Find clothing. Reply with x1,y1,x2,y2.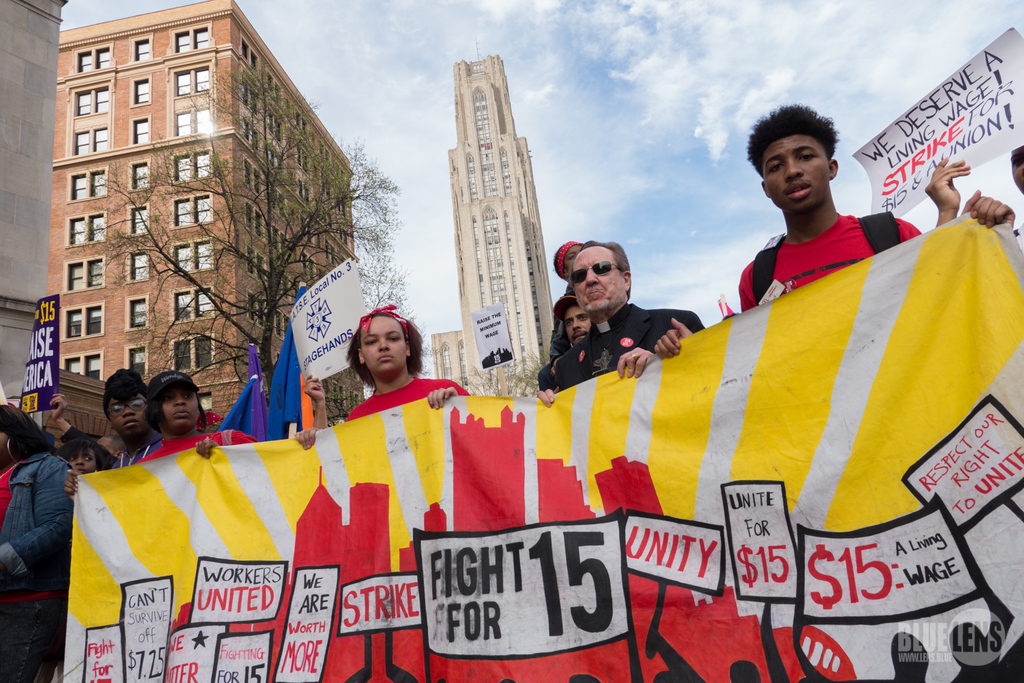
539,357,554,395.
